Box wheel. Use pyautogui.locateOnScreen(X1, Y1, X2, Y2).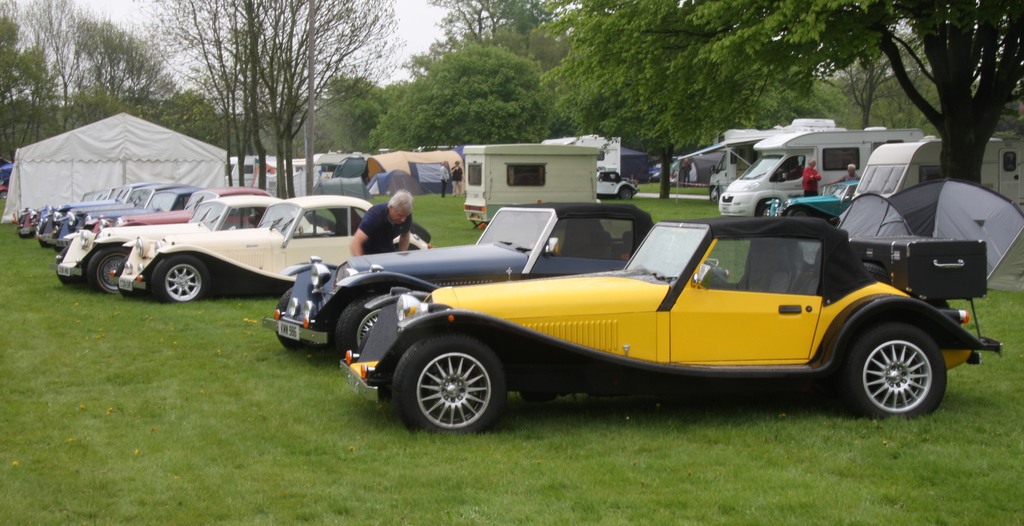
pyautogui.locateOnScreen(618, 185, 634, 200).
